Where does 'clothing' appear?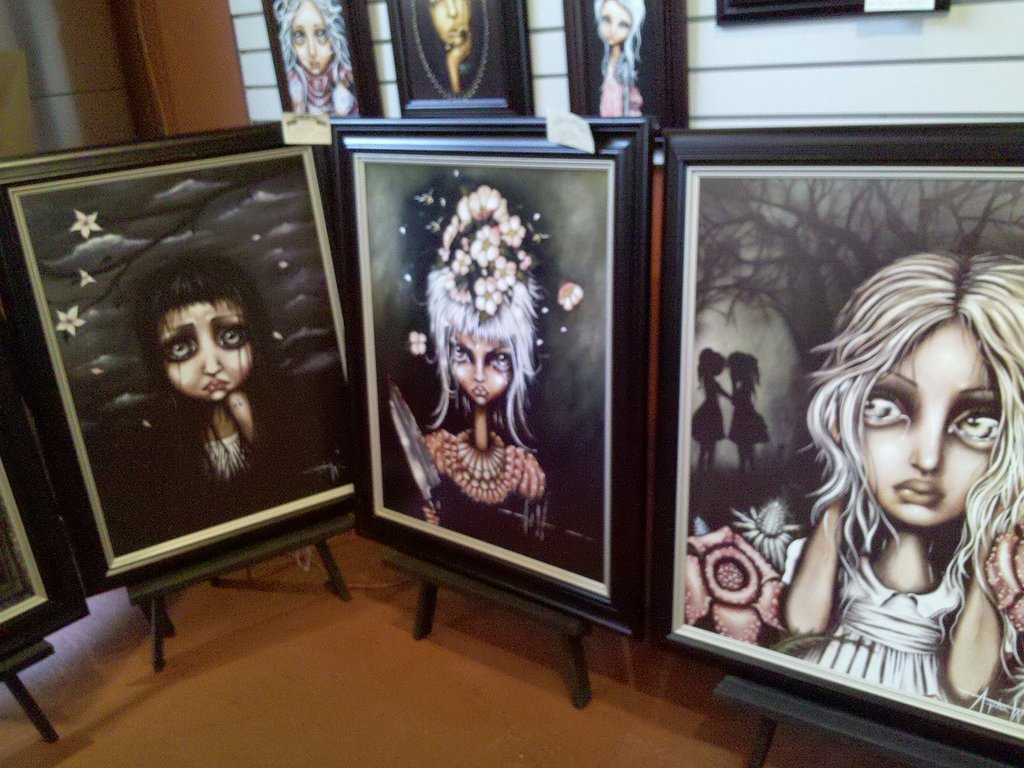
Appears at (595,47,643,116).
